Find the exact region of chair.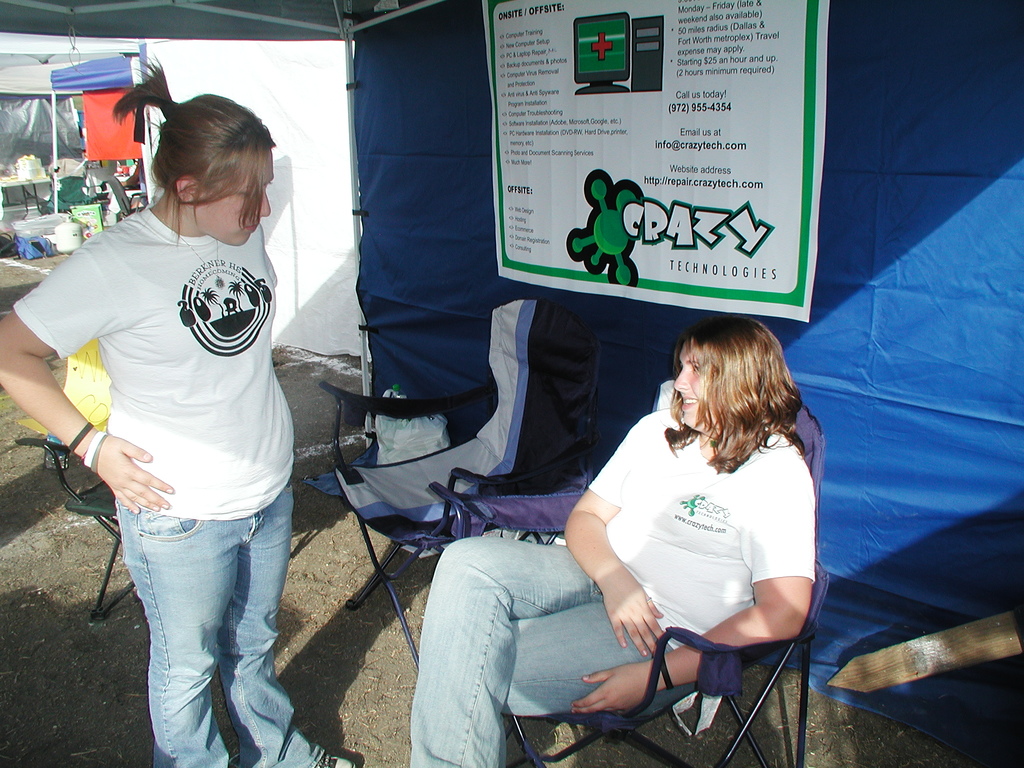
Exact region: {"left": 15, "top": 427, "right": 141, "bottom": 621}.
